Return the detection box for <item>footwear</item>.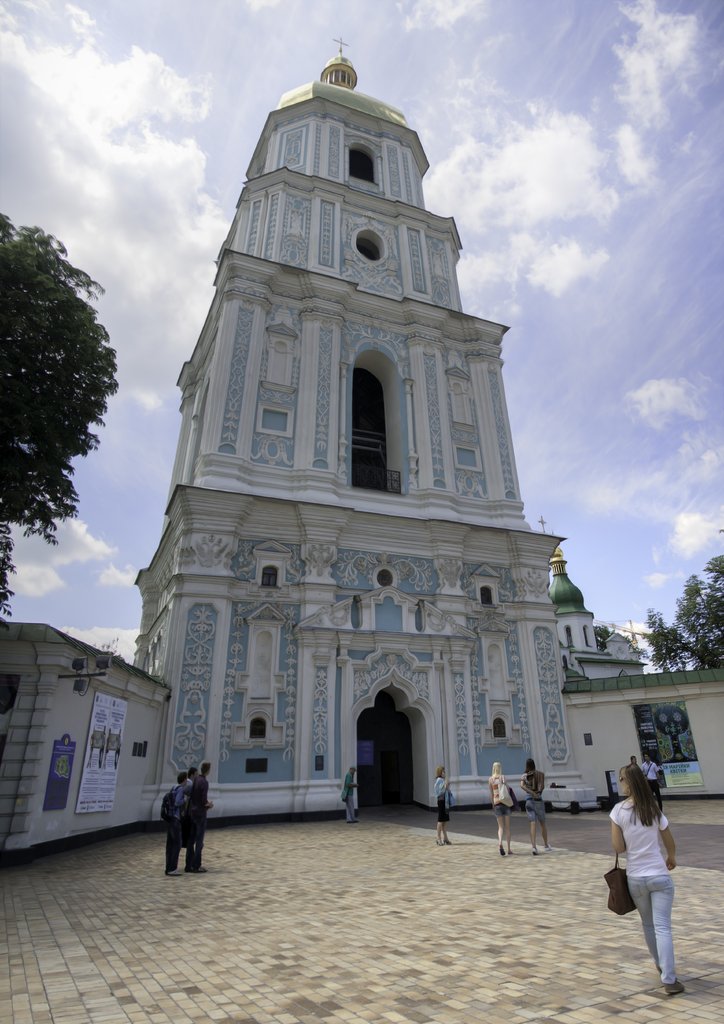
[165, 867, 184, 877].
